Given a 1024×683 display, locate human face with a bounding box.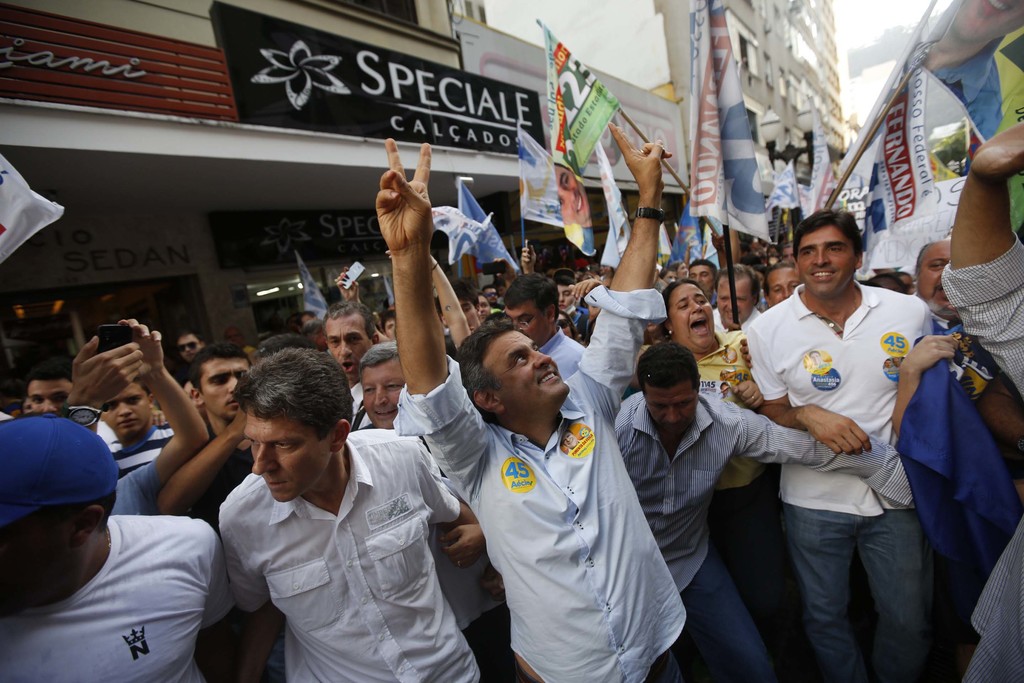
Located: [385,322,396,339].
